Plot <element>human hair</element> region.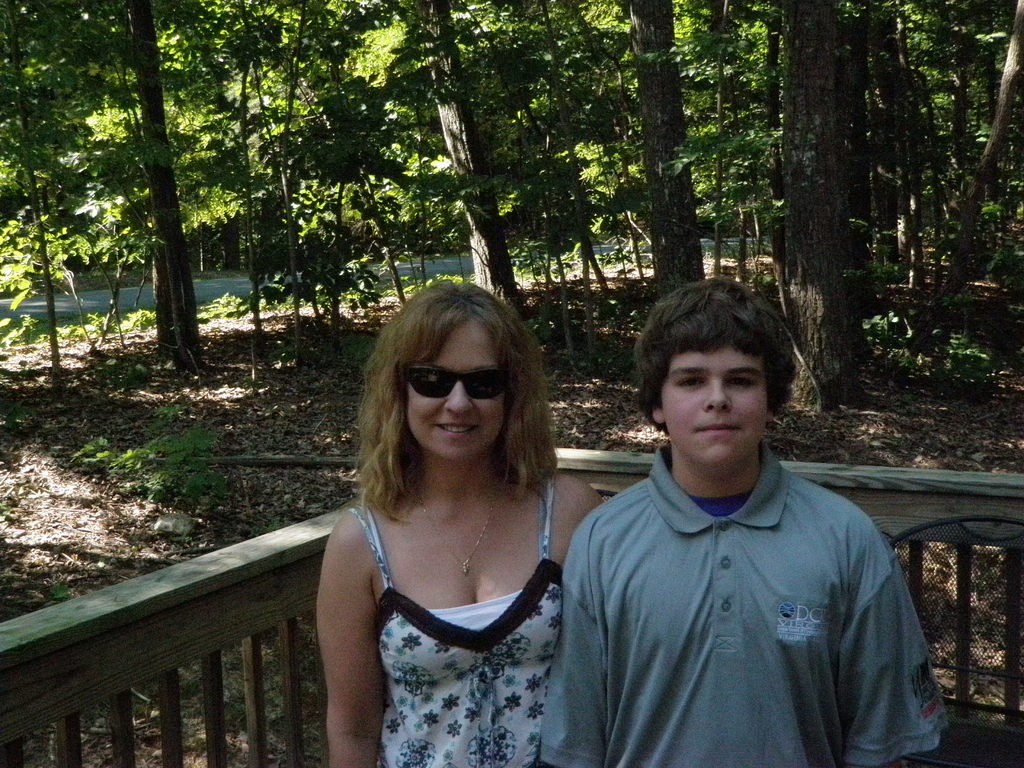
Plotted at bbox(360, 289, 553, 532).
